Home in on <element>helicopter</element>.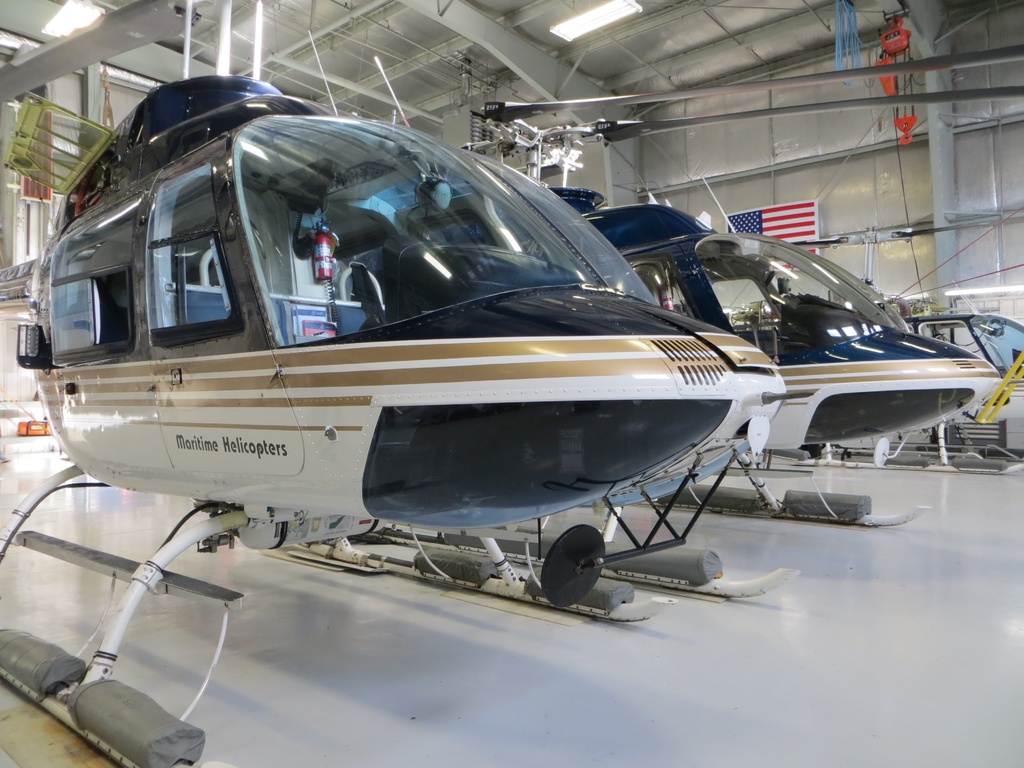
Homed in at 332, 41, 1023, 528.
